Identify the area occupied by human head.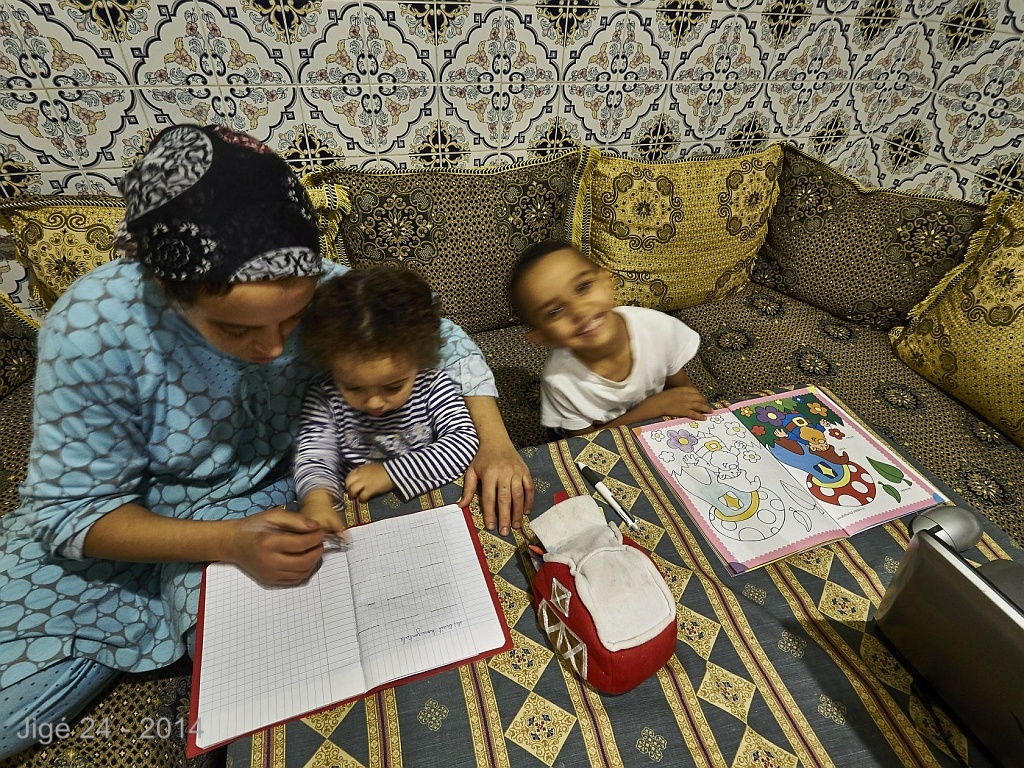
Area: bbox=[510, 238, 619, 355].
